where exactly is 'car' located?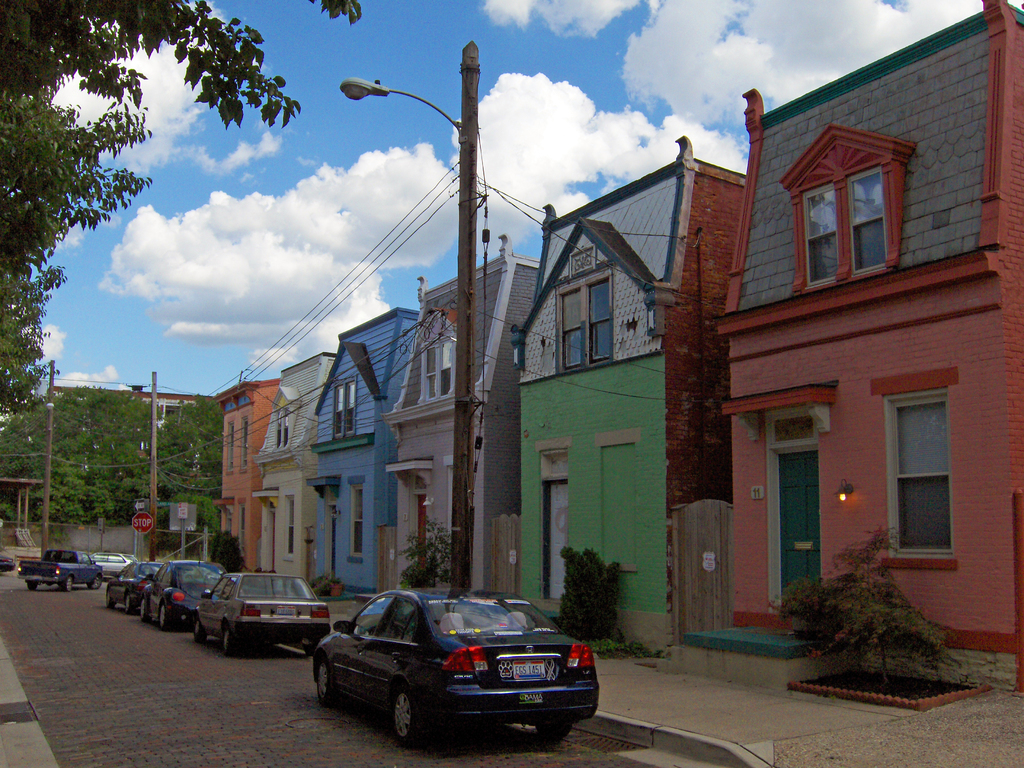
Its bounding box is 0:555:15:572.
